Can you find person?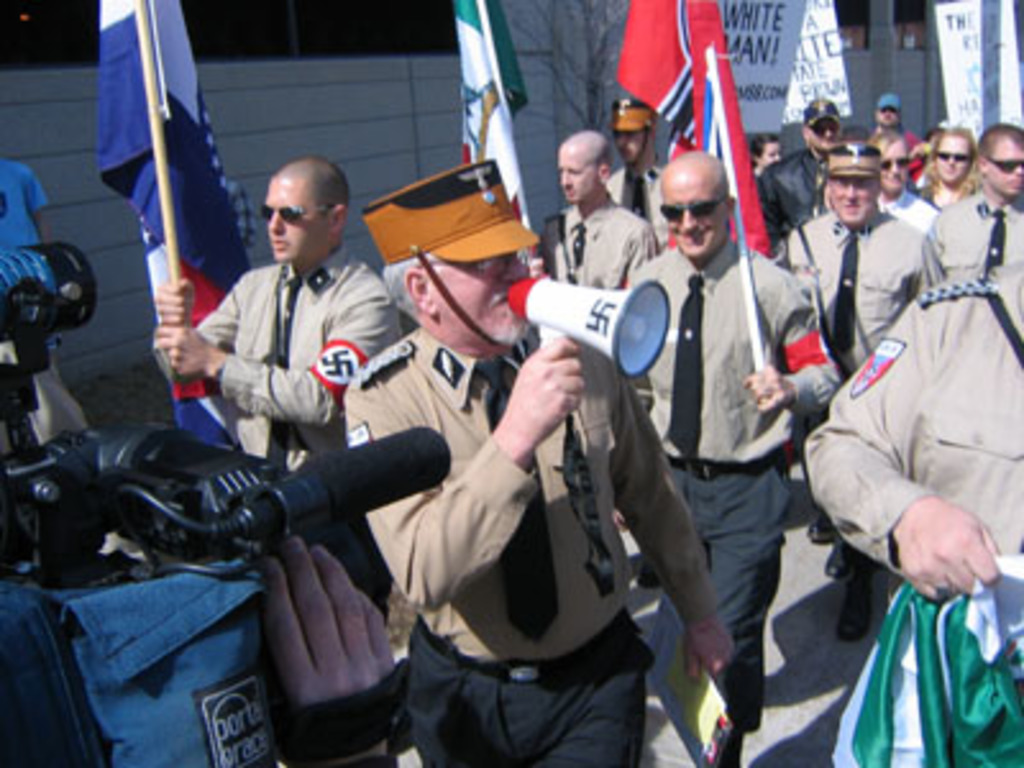
Yes, bounding box: (x1=532, y1=128, x2=668, y2=289).
